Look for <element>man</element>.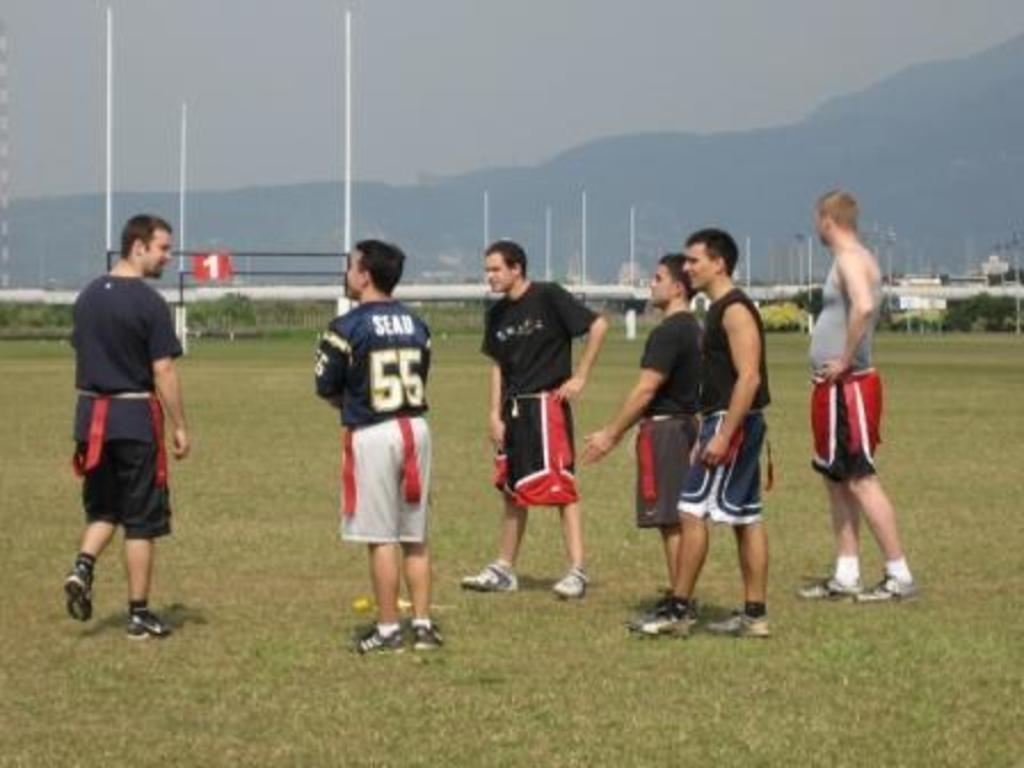
Found: x1=795, y1=187, x2=912, y2=597.
